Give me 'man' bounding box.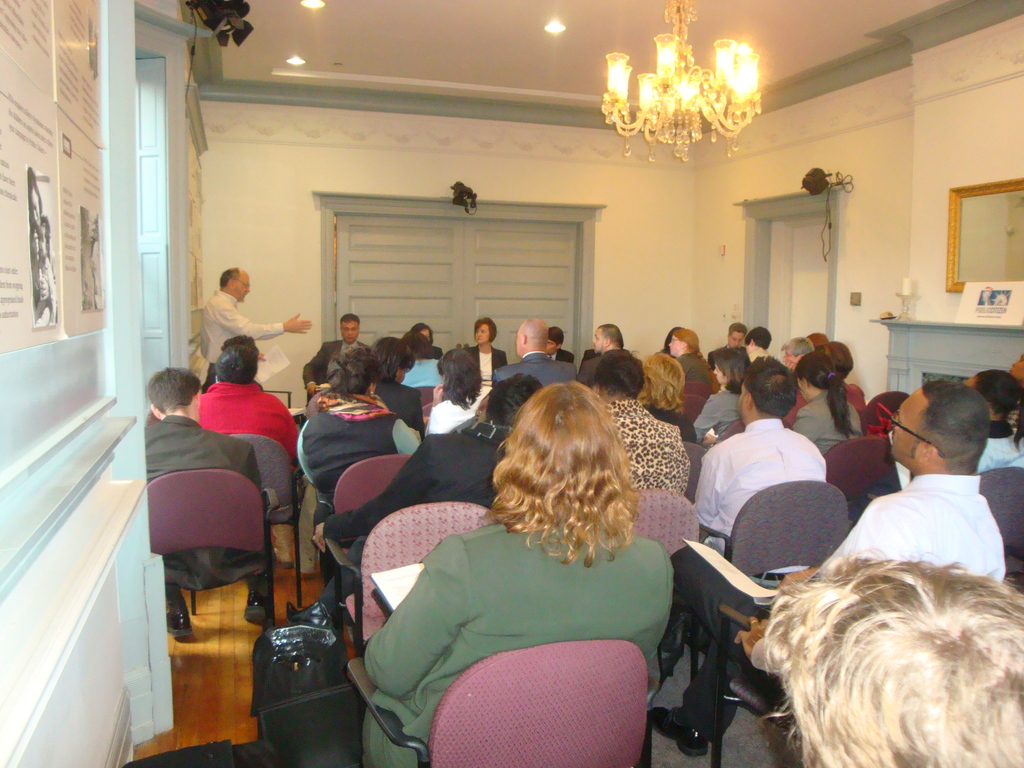
(x1=740, y1=325, x2=773, y2=362).
